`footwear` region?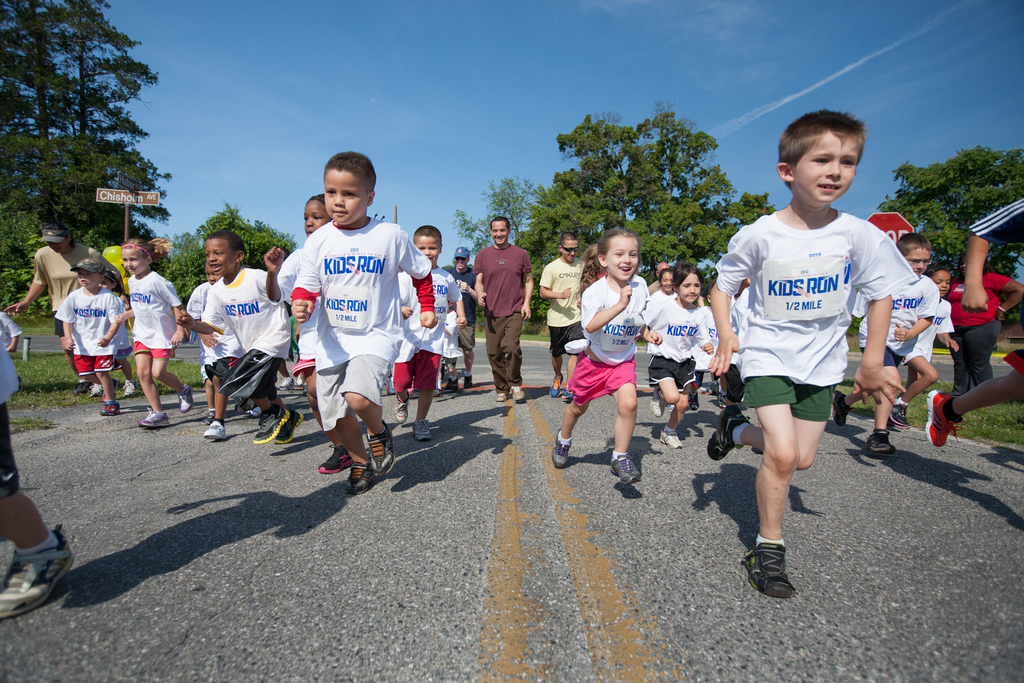
(650,390,664,418)
